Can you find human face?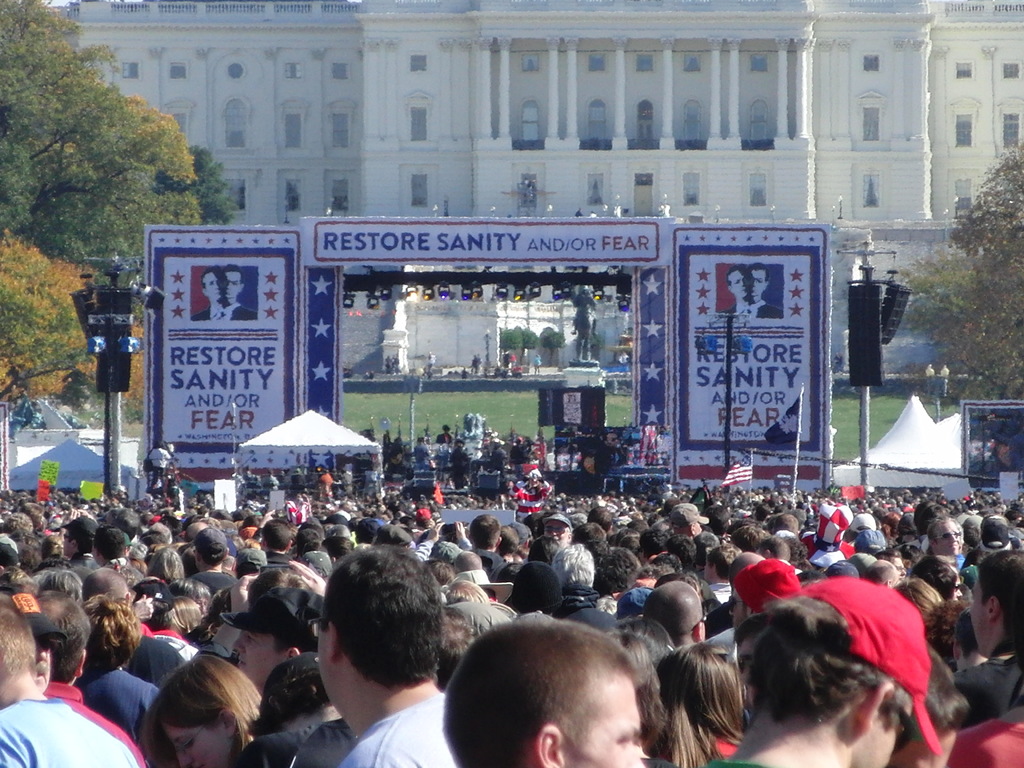
Yes, bounding box: box=[545, 521, 567, 547].
